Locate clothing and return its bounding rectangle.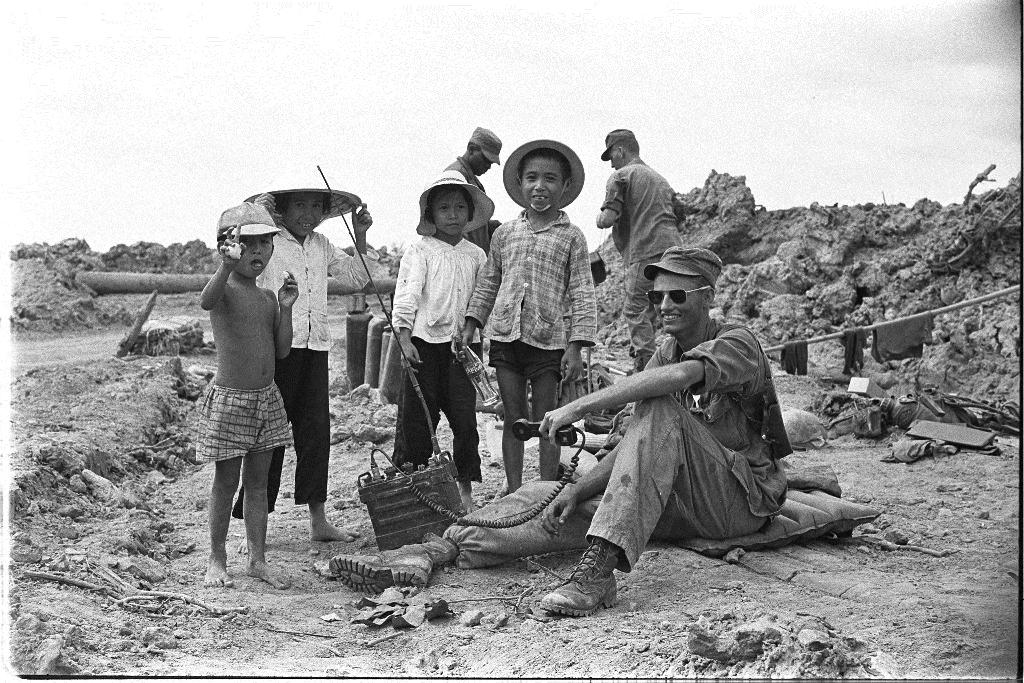
bbox(612, 159, 683, 369).
